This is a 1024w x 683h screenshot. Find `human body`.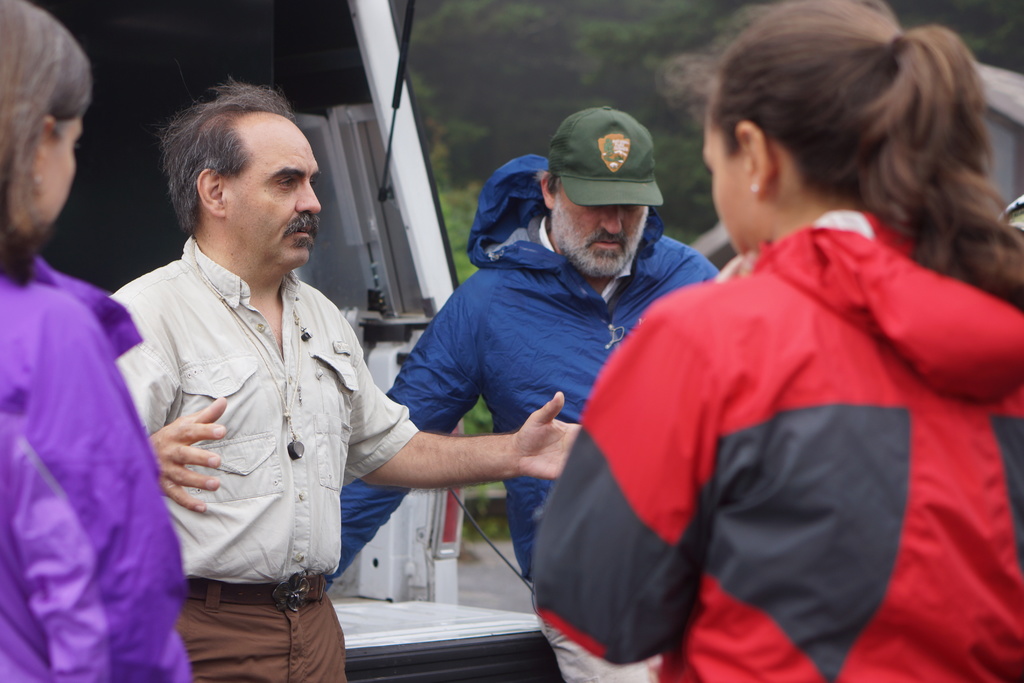
Bounding box: x1=86, y1=99, x2=527, y2=667.
